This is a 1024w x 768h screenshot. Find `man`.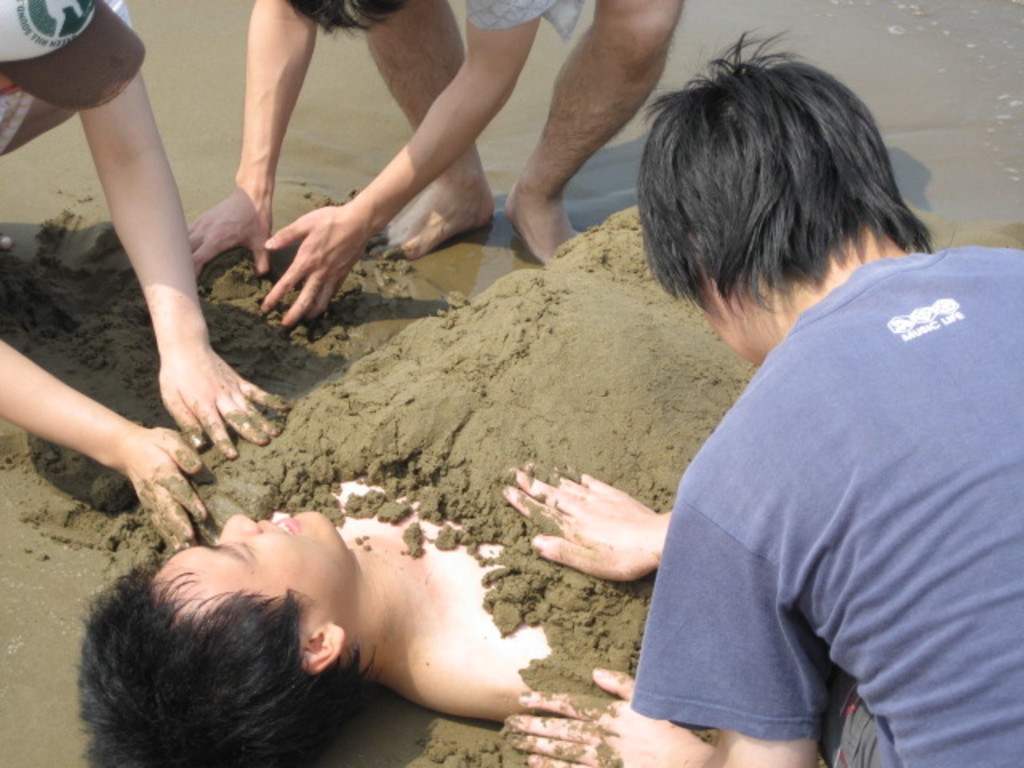
Bounding box: (x1=0, y1=0, x2=293, y2=562).
